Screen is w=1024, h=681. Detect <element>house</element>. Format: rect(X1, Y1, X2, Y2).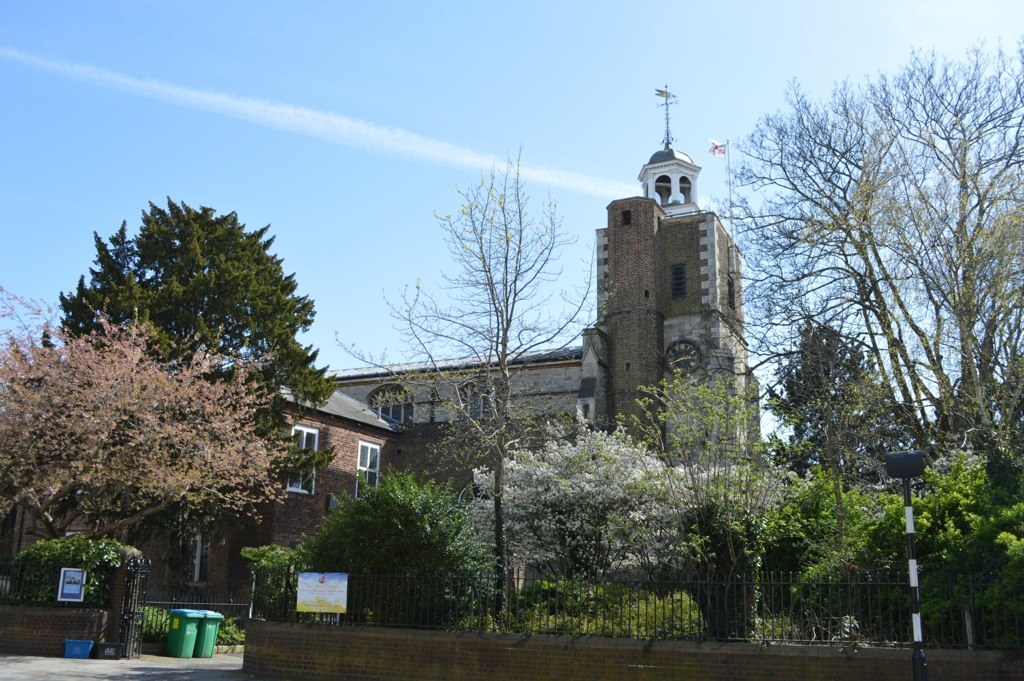
rect(1, 342, 404, 617).
